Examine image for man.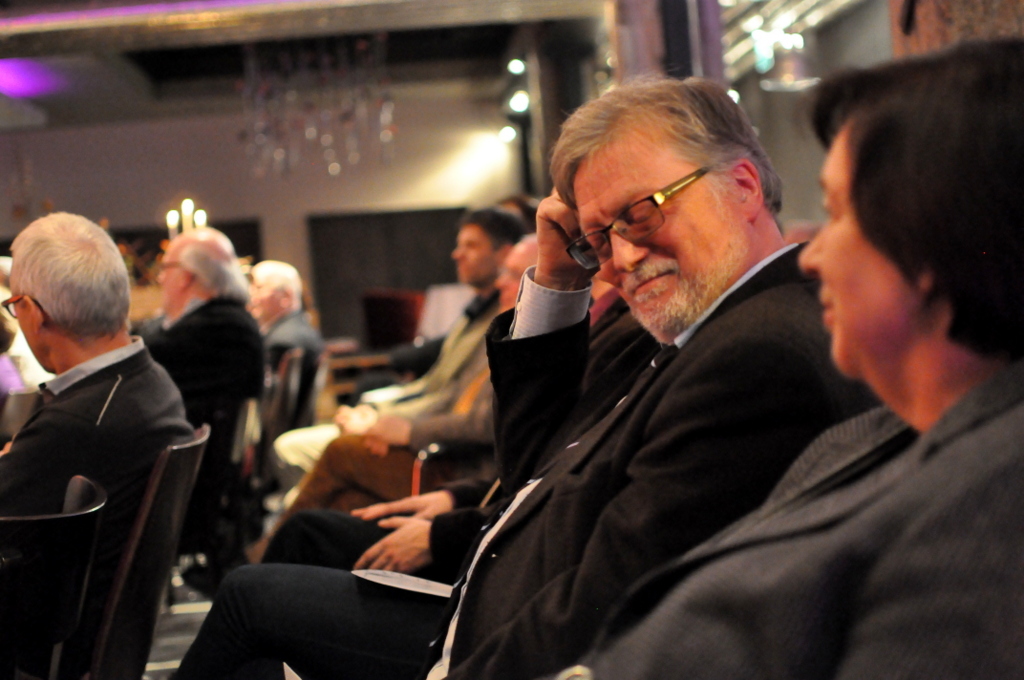
Examination result: box(127, 216, 269, 551).
